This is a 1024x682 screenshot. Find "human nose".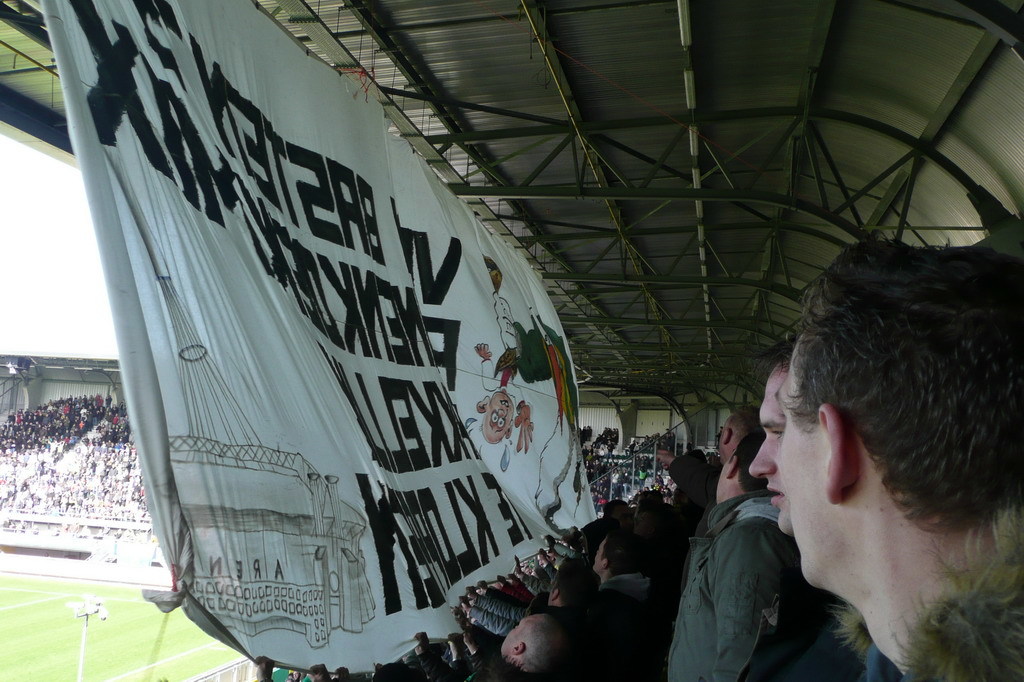
Bounding box: <bbox>747, 437, 774, 475</bbox>.
